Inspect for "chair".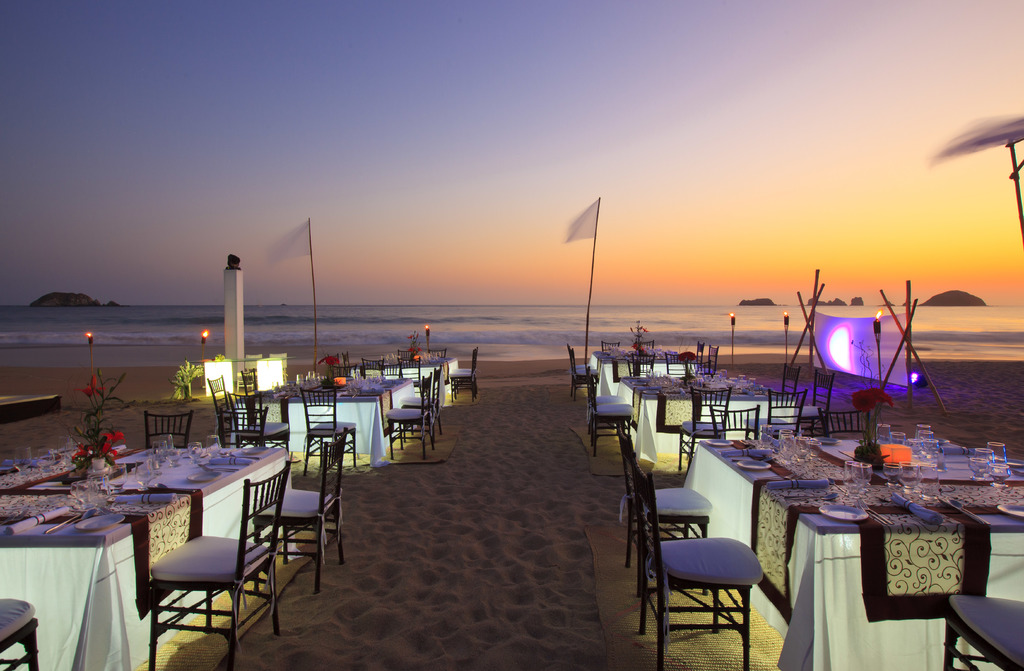
Inspection: <bbox>227, 389, 290, 464</bbox>.
